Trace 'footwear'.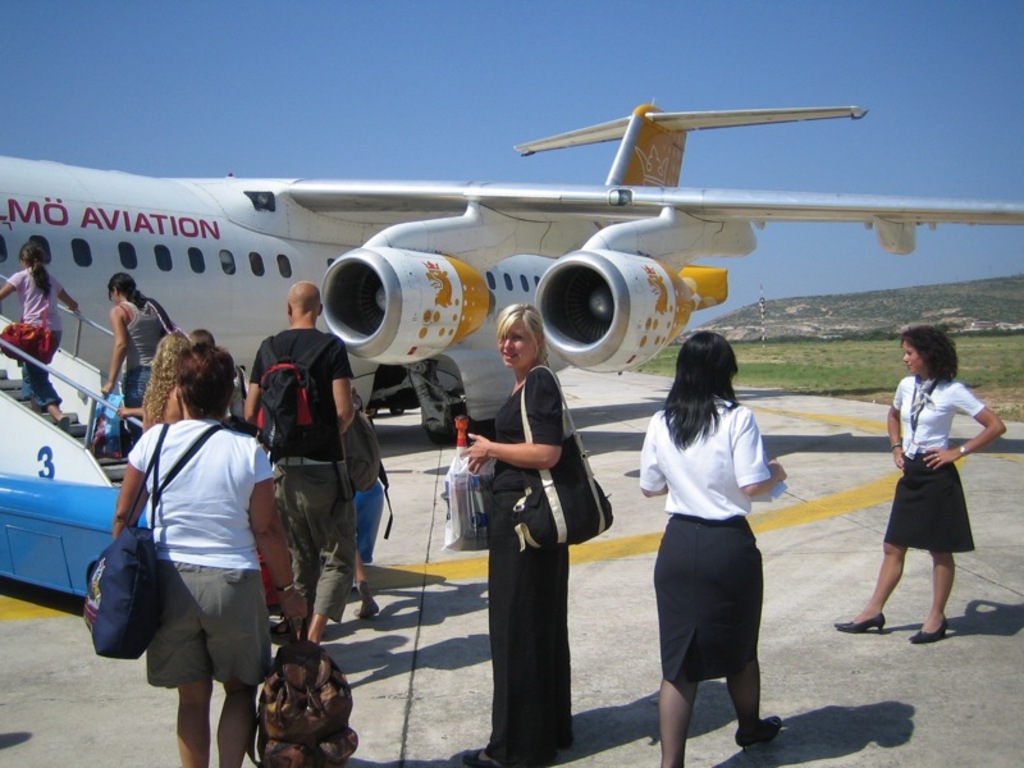
Traced to {"left": 732, "top": 714, "right": 783, "bottom": 753}.
